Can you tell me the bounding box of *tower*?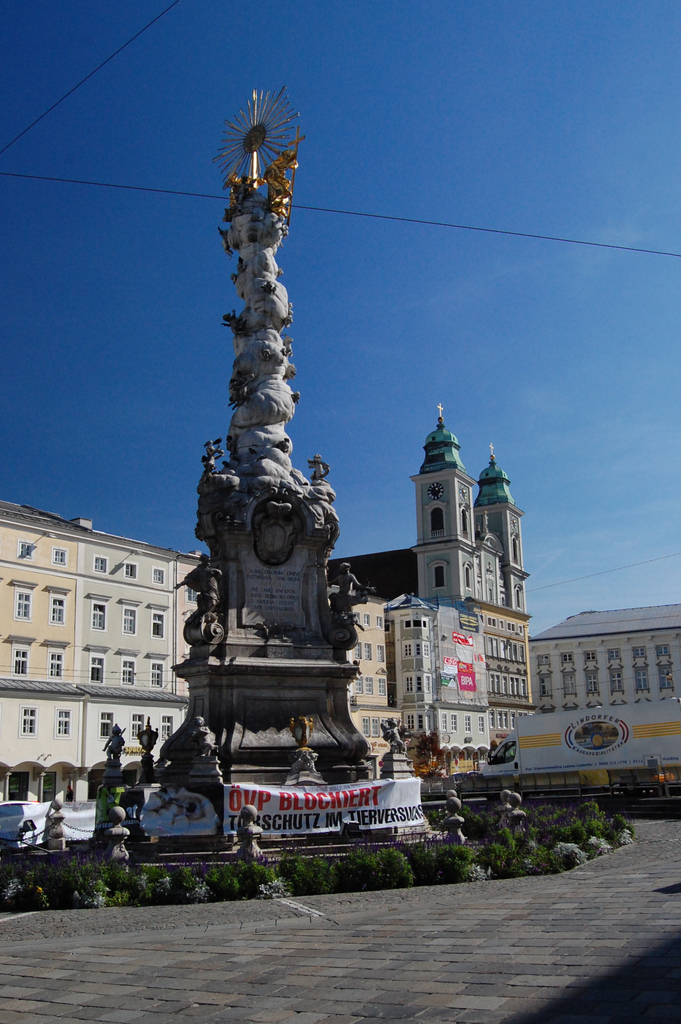
(167, 73, 368, 765).
